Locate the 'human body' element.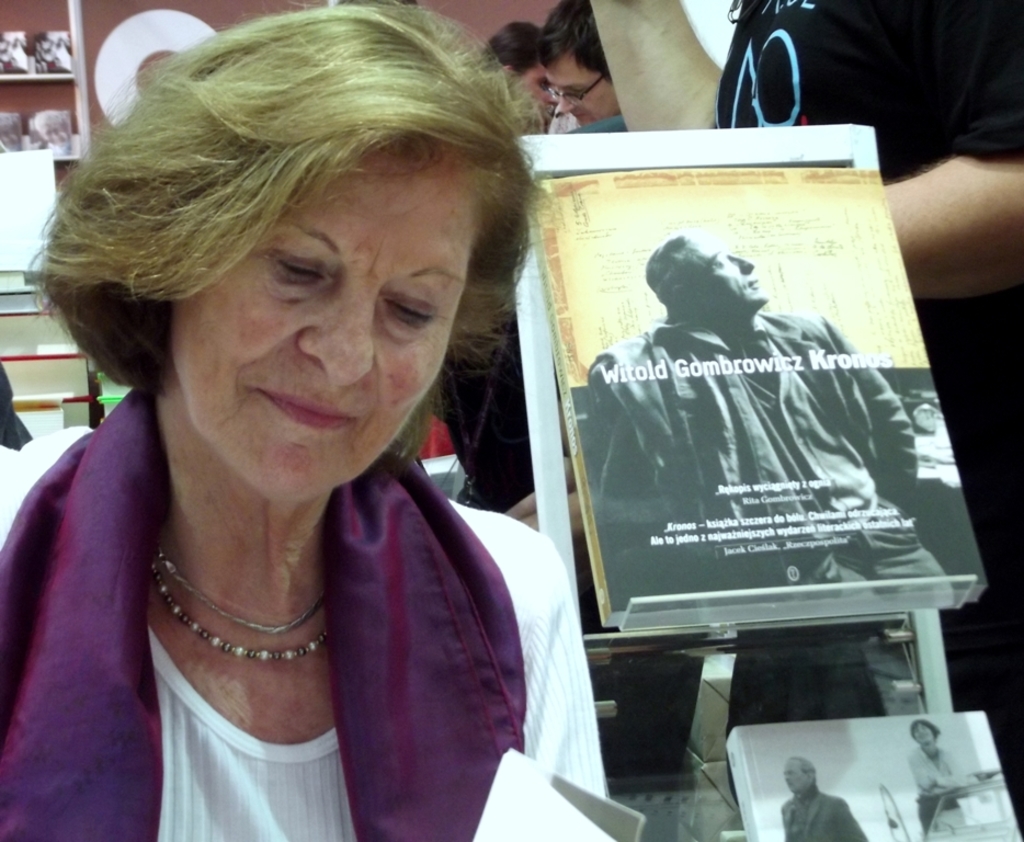
Element bbox: [598, 223, 977, 604].
